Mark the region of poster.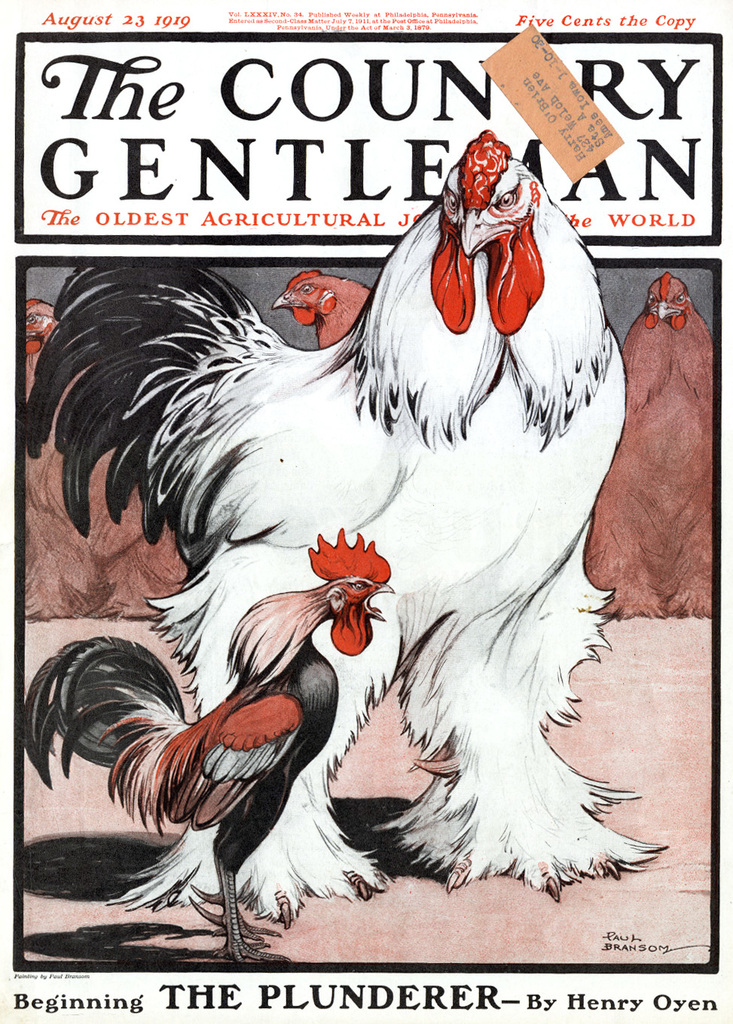
Region: [left=0, top=0, right=732, bottom=1023].
